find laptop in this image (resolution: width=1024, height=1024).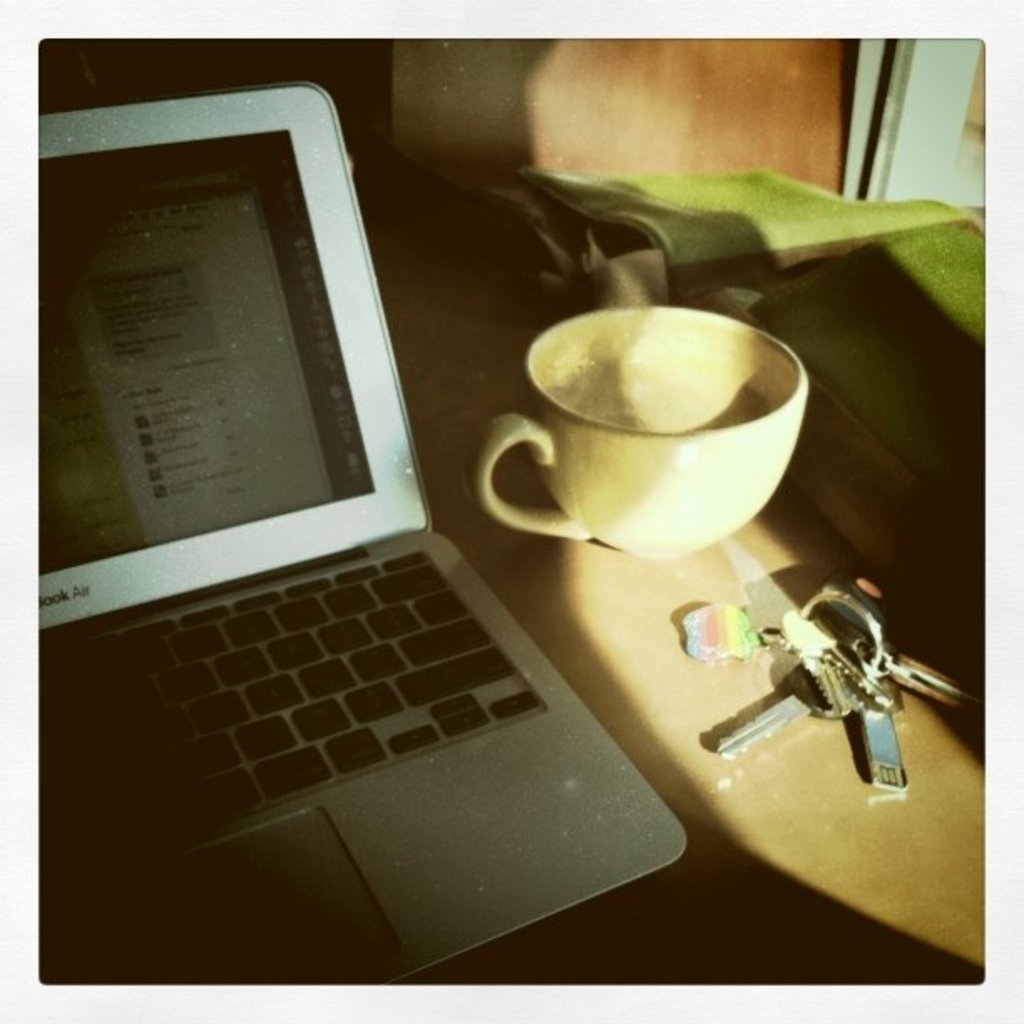
(22,33,696,1001).
